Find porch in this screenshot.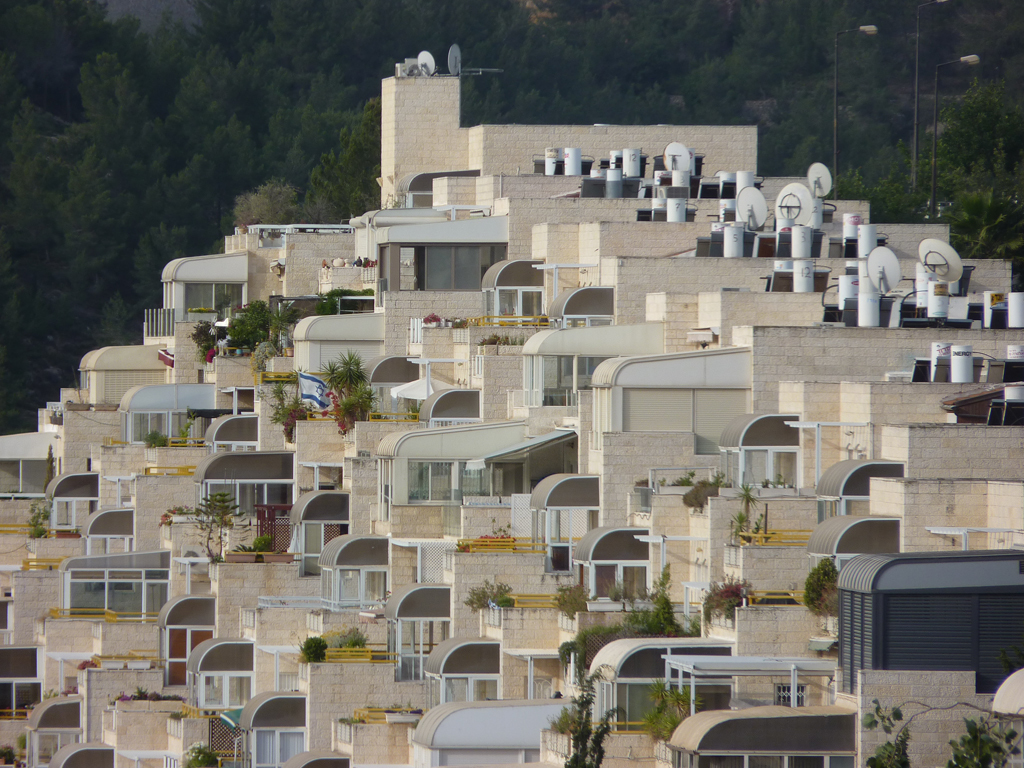
The bounding box for porch is (398,158,478,205).
